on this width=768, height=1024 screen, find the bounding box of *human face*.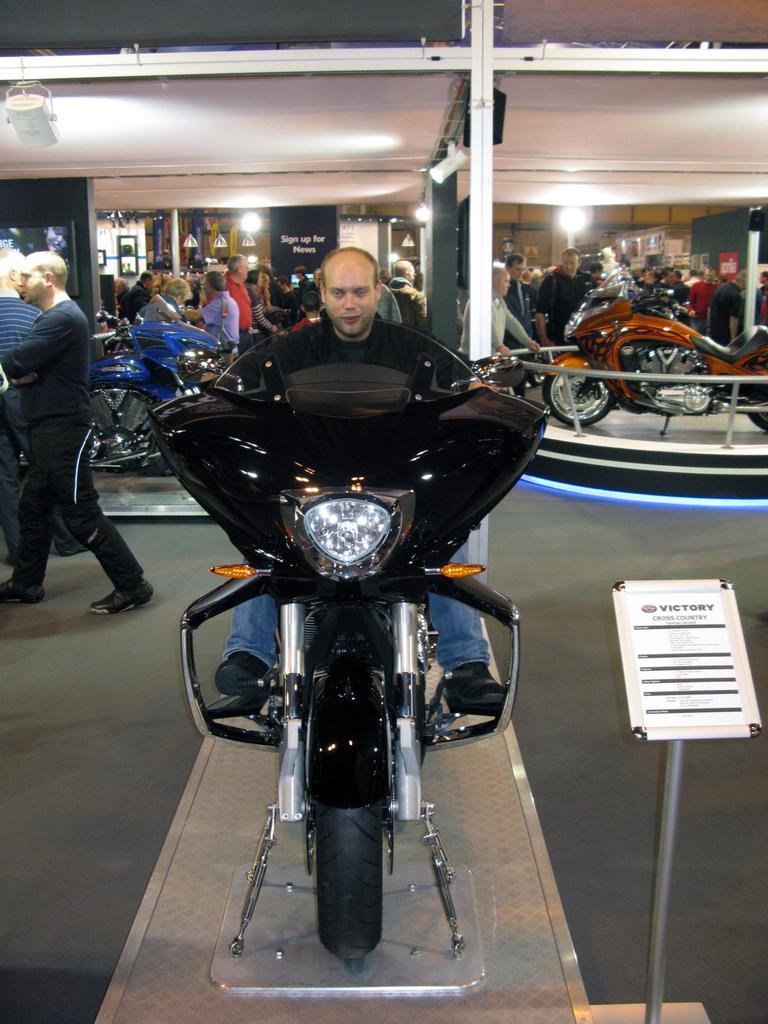
Bounding box: x1=13 y1=263 x2=45 y2=300.
